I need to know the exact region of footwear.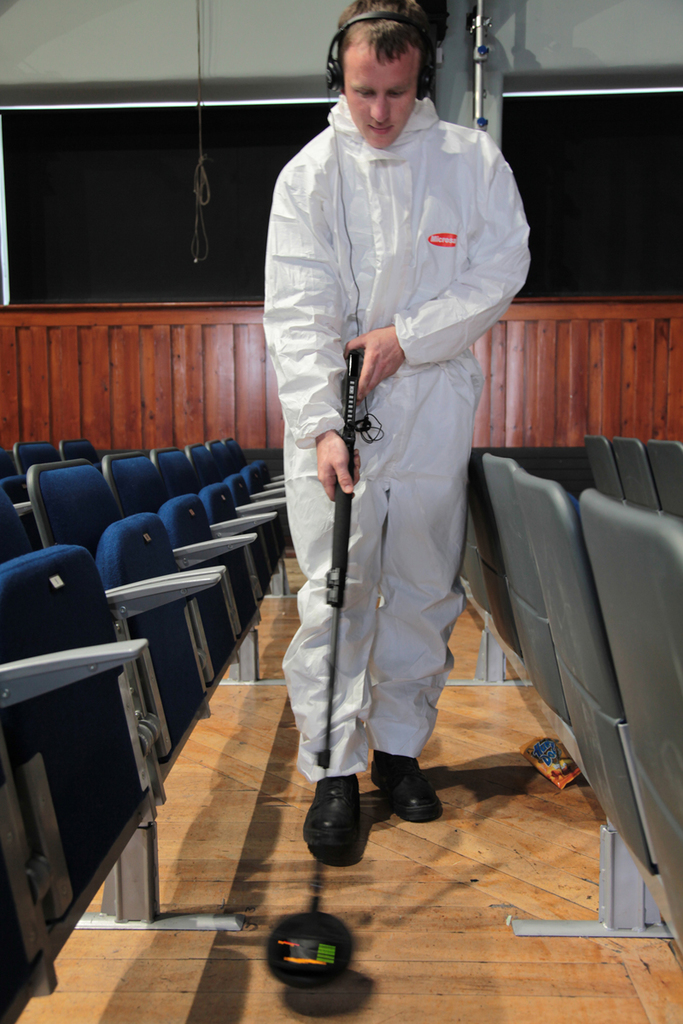
Region: (left=370, top=745, right=446, bottom=819).
